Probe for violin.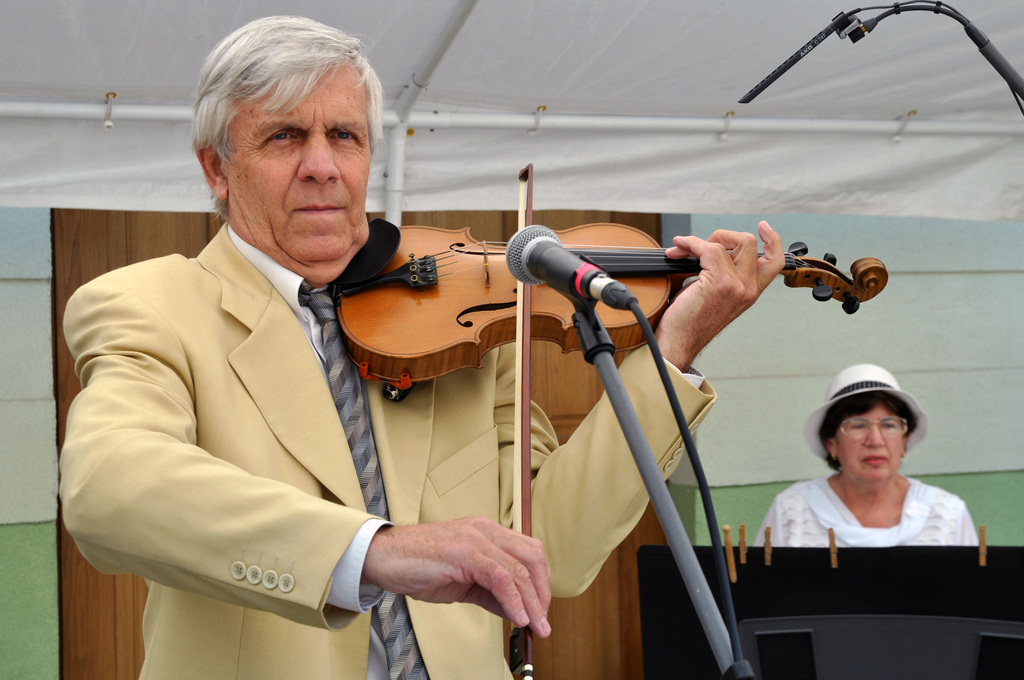
Probe result: [left=330, top=151, right=891, bottom=679].
